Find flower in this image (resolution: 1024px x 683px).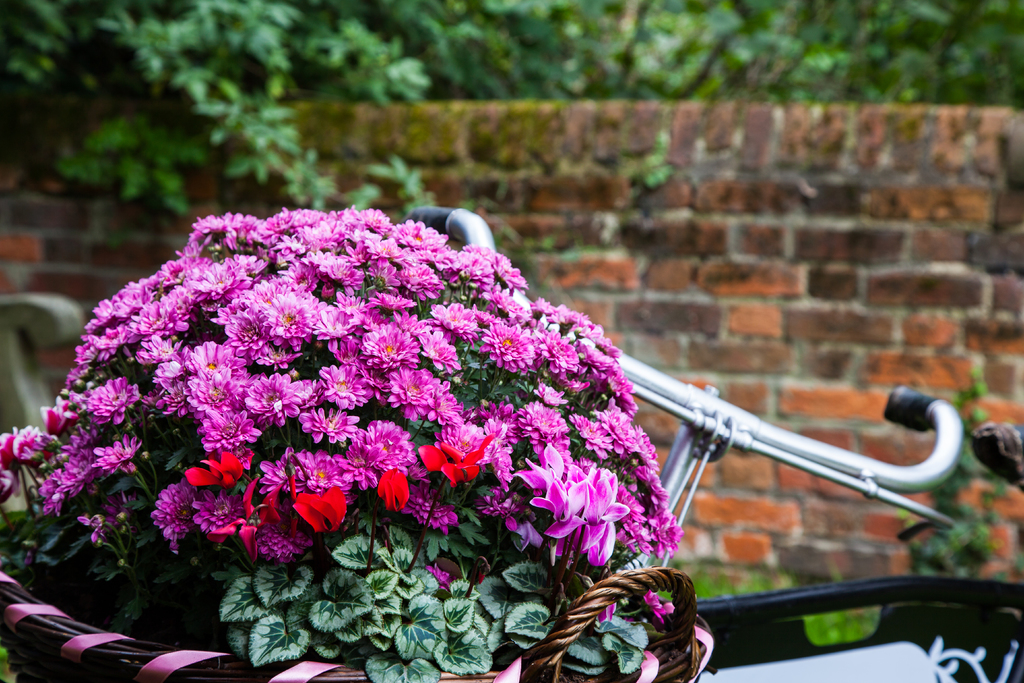
<box>426,562,456,592</box>.
